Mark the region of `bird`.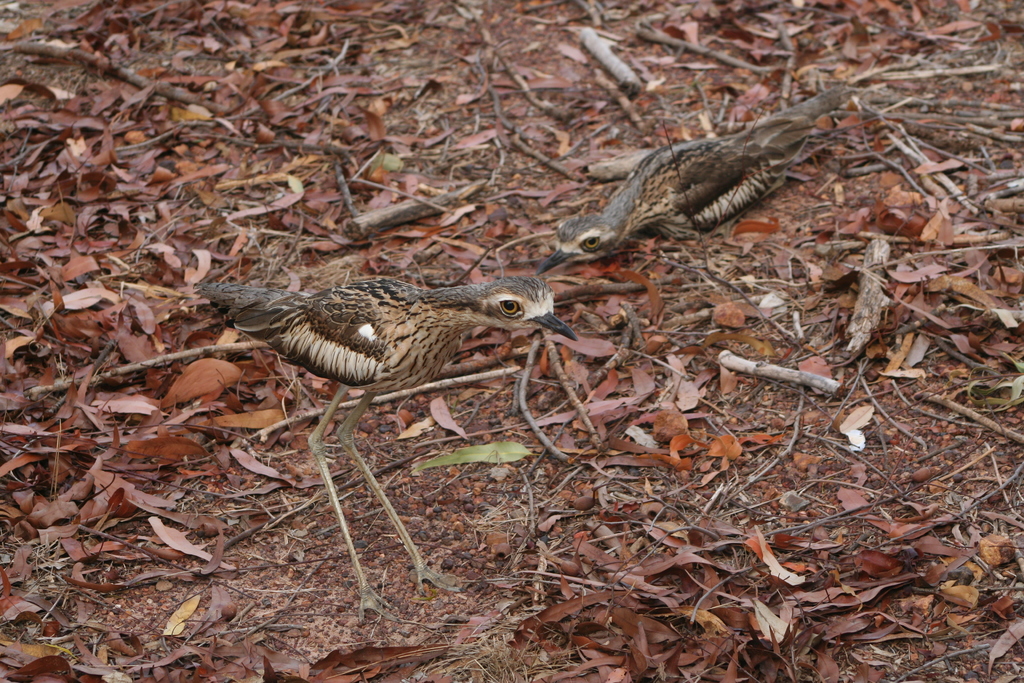
Region: Rect(528, 83, 851, 280).
